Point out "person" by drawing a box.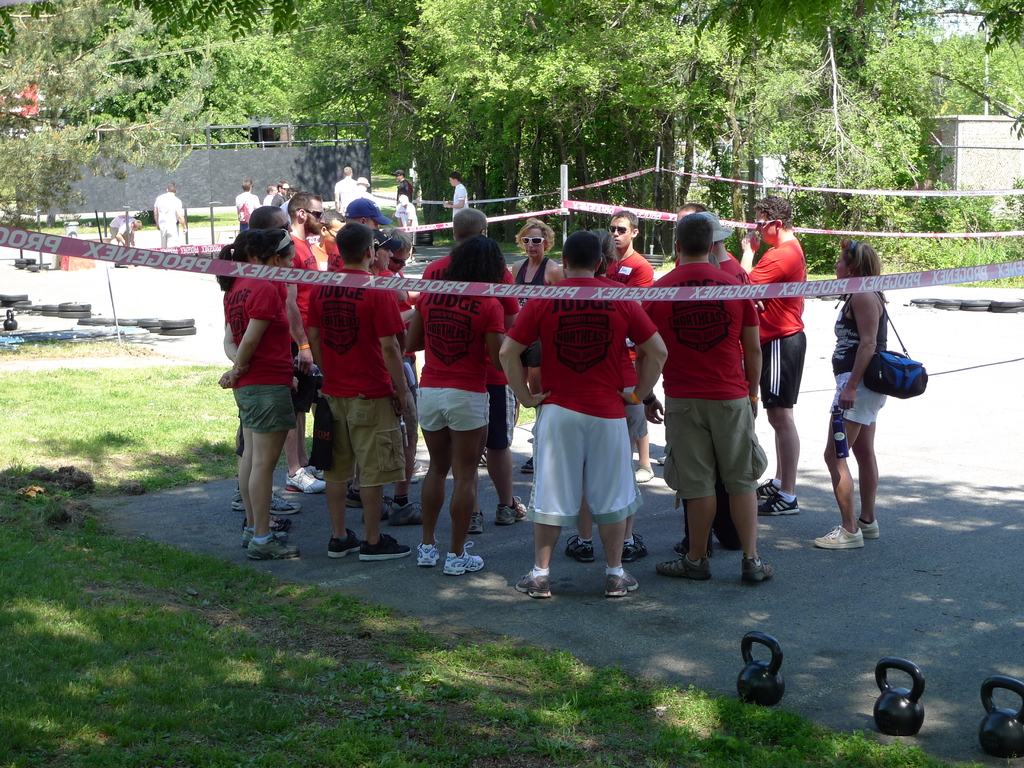
pyautogui.locateOnScreen(734, 191, 808, 518).
